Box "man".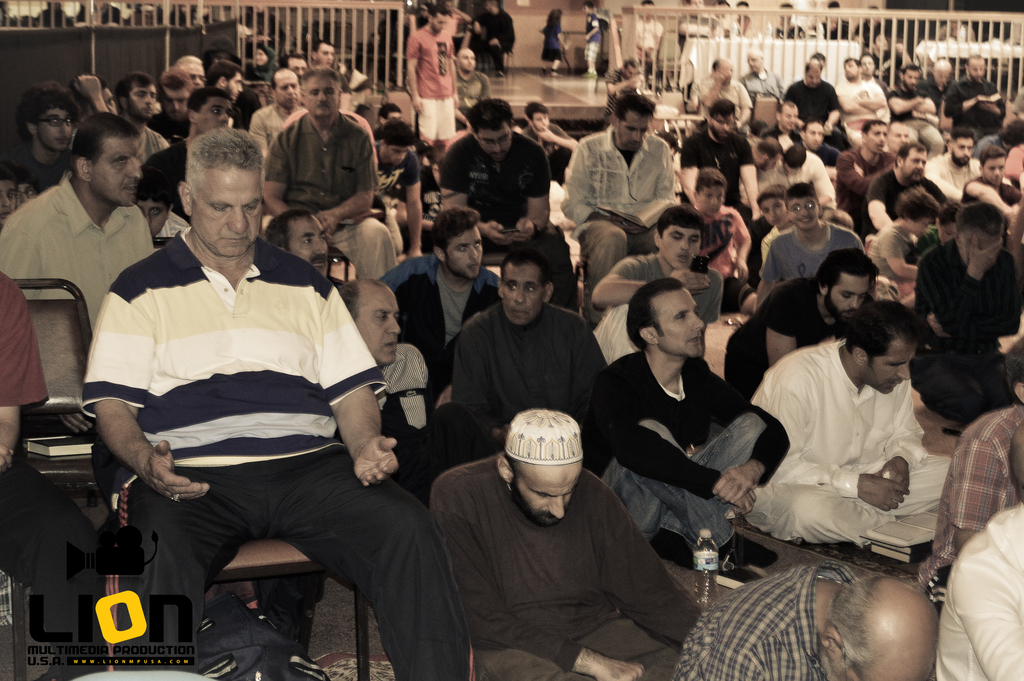
left=179, top=56, right=206, bottom=89.
